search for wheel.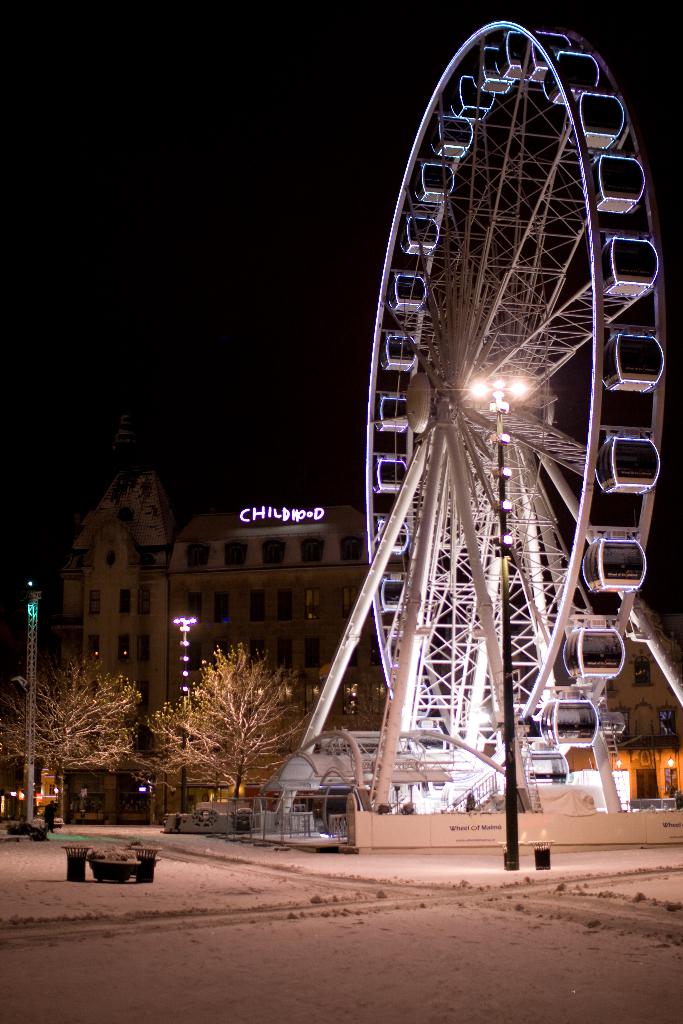
Found at (311,30,653,839).
